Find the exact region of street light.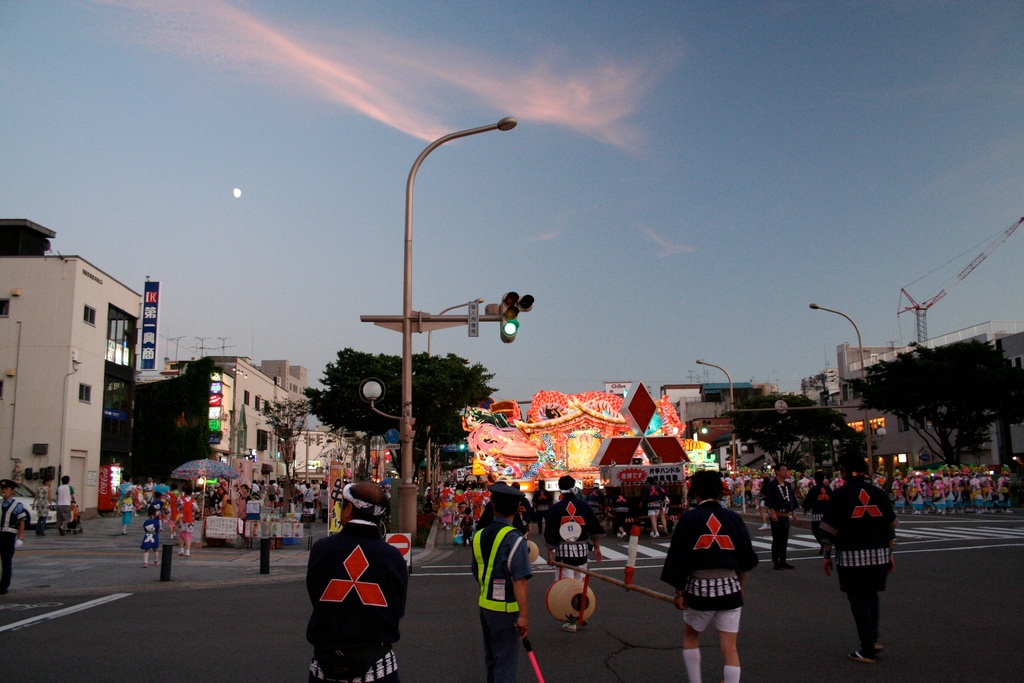
Exact region: bbox=[691, 356, 735, 473].
